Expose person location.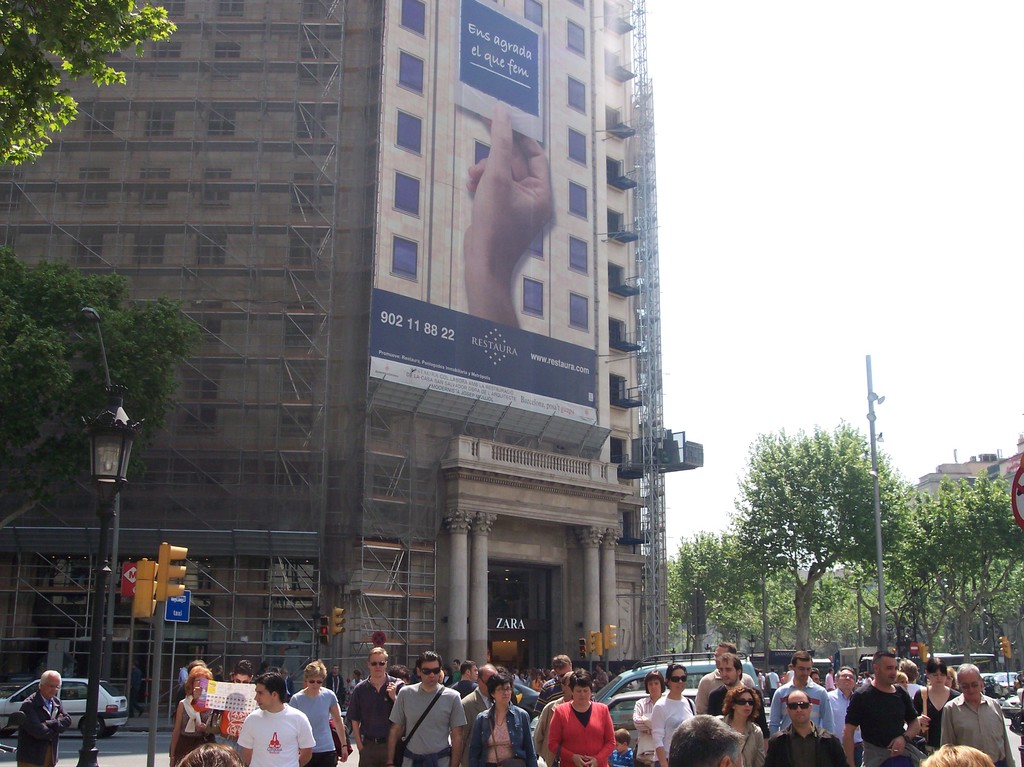
Exposed at box=[663, 715, 751, 766].
